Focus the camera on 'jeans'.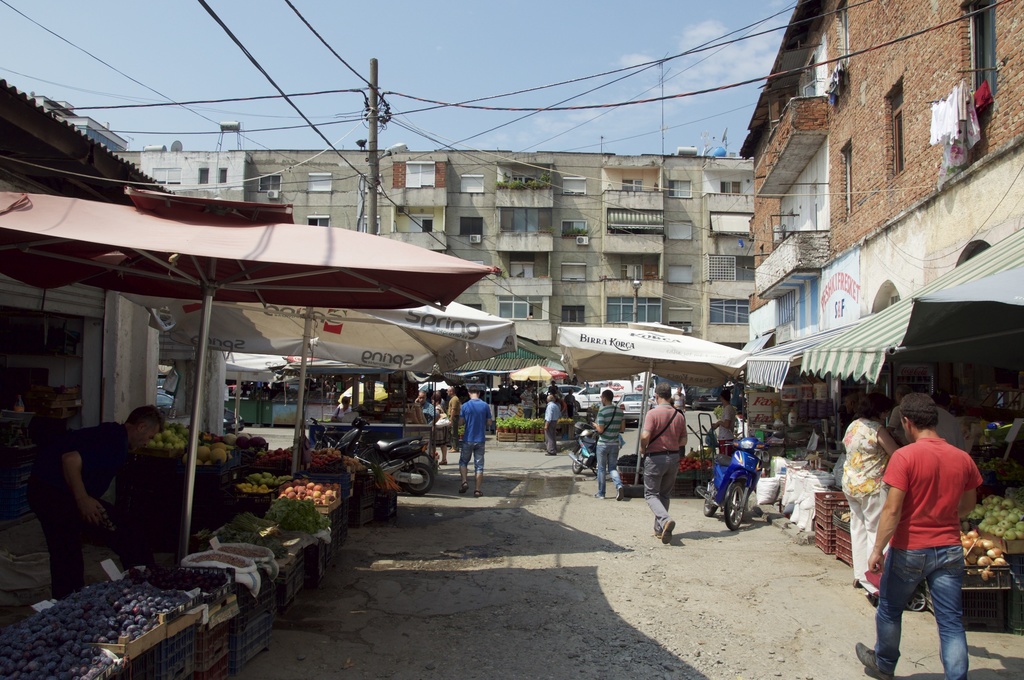
Focus region: <region>849, 494, 881, 584</region>.
